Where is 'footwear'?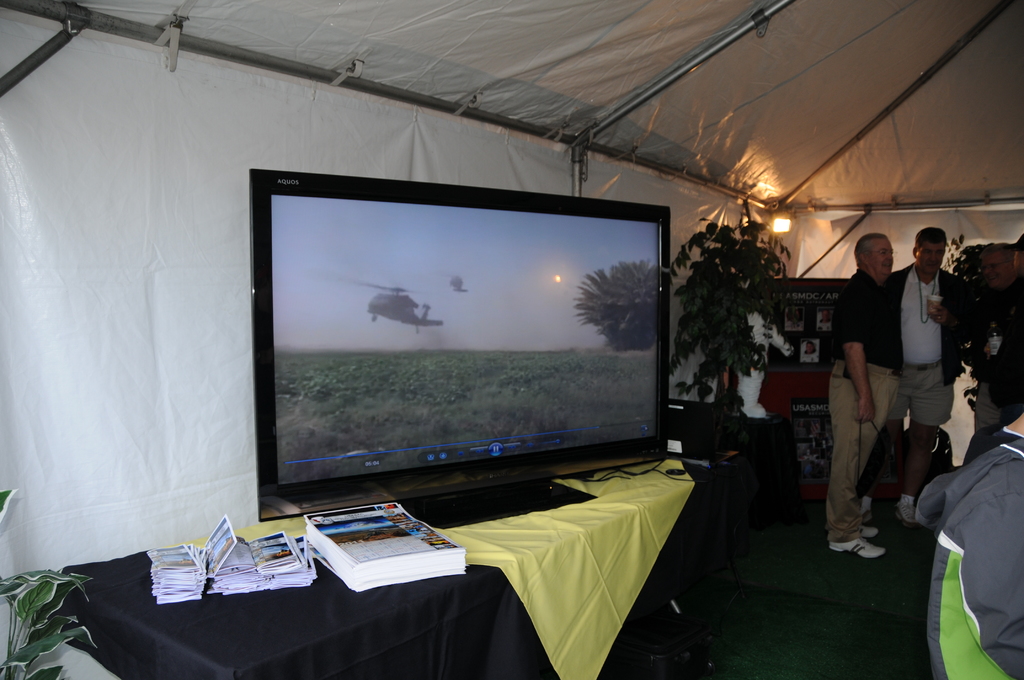
x1=855 y1=502 x2=875 y2=527.
